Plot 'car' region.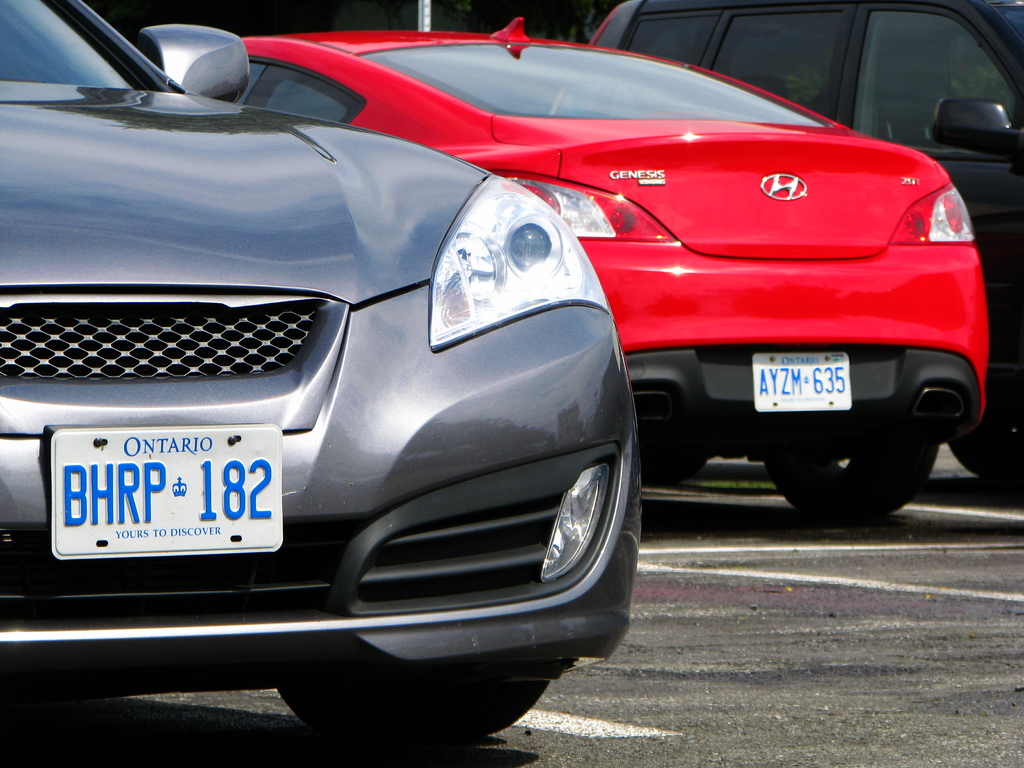
Plotted at rect(0, 0, 643, 751).
